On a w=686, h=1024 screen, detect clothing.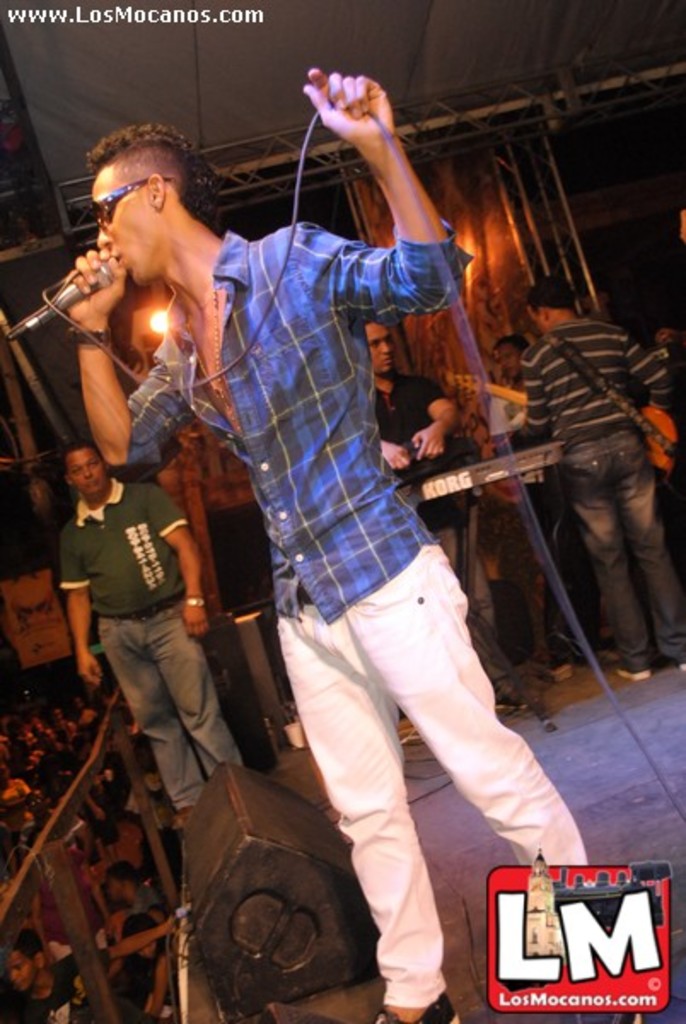
[x1=53, y1=466, x2=254, y2=821].
